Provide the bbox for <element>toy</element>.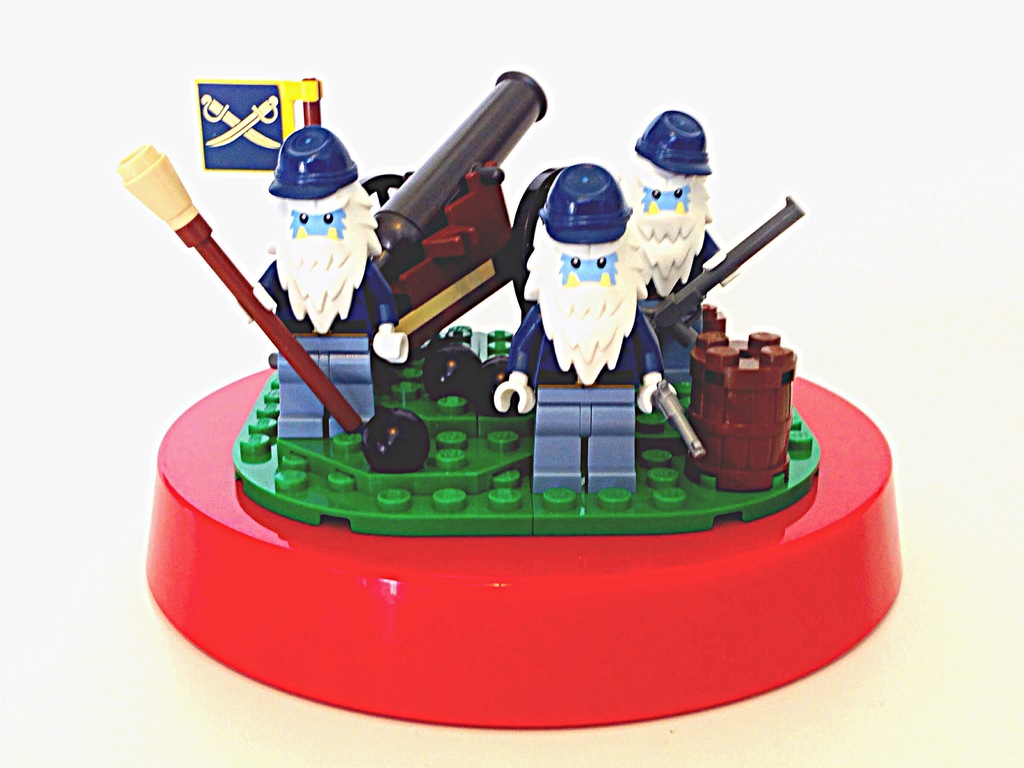
[620,108,738,401].
